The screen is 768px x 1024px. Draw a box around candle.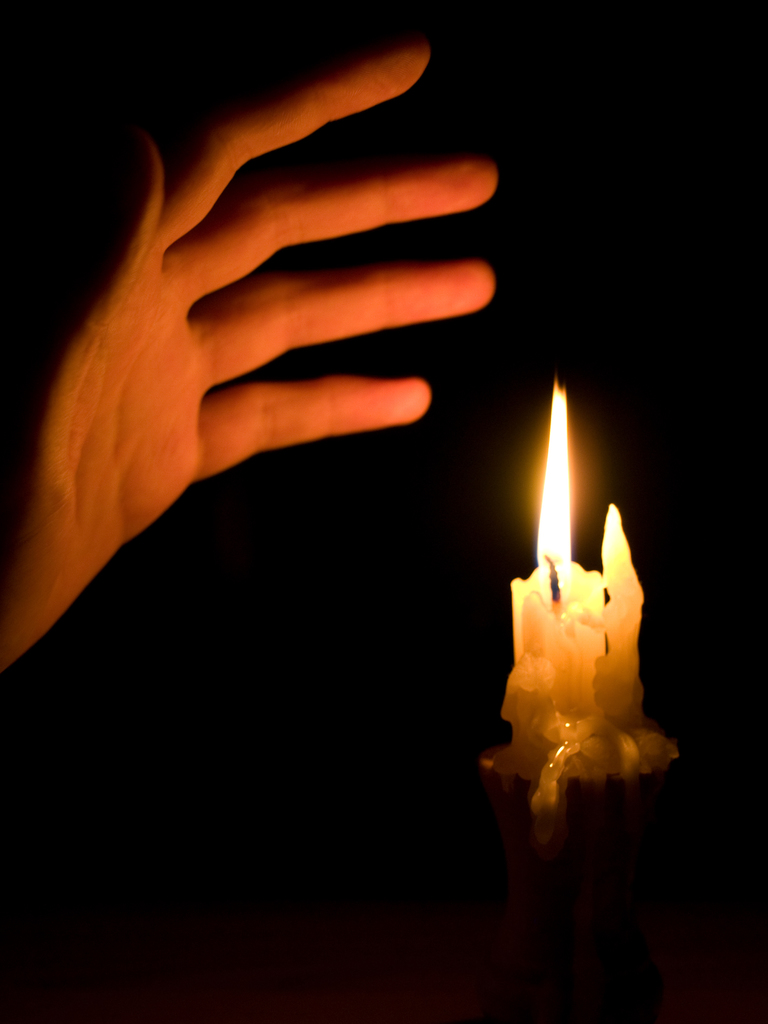
box(483, 376, 680, 839).
